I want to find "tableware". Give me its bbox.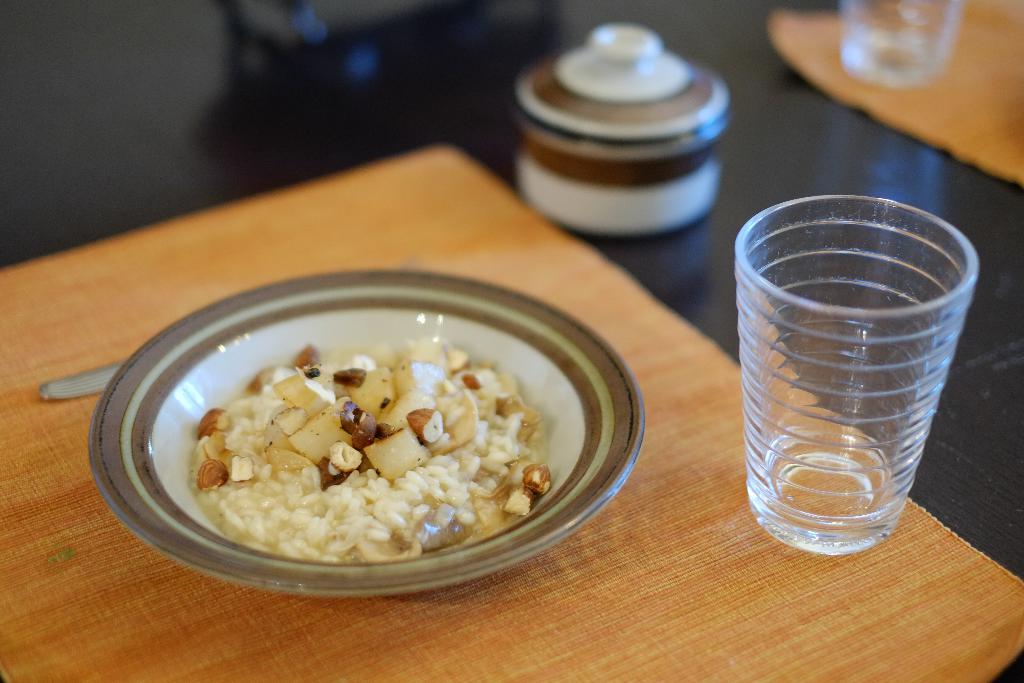
(87, 270, 646, 598).
